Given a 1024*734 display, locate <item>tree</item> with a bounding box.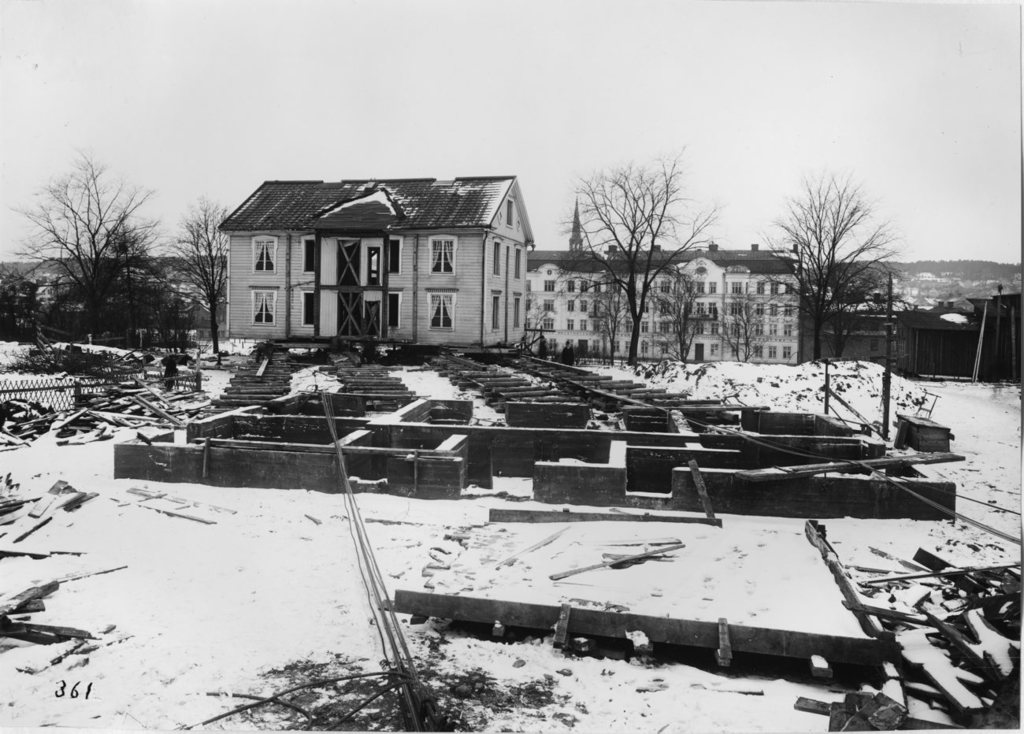
Located: x1=788, y1=154, x2=913, y2=354.
